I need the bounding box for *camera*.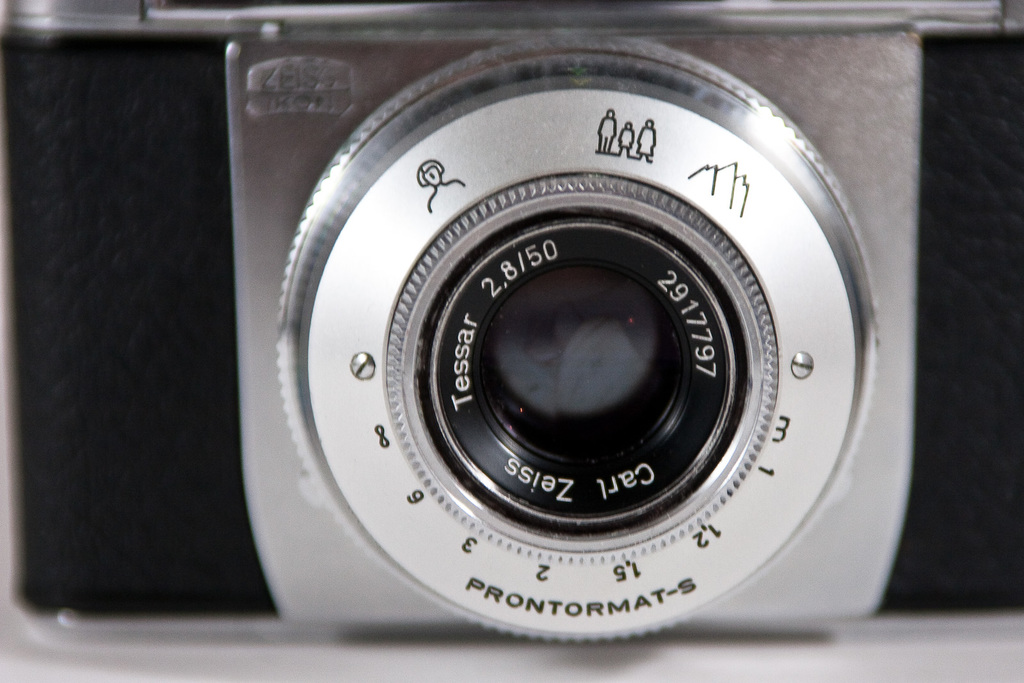
Here it is: 0, 0, 1023, 648.
